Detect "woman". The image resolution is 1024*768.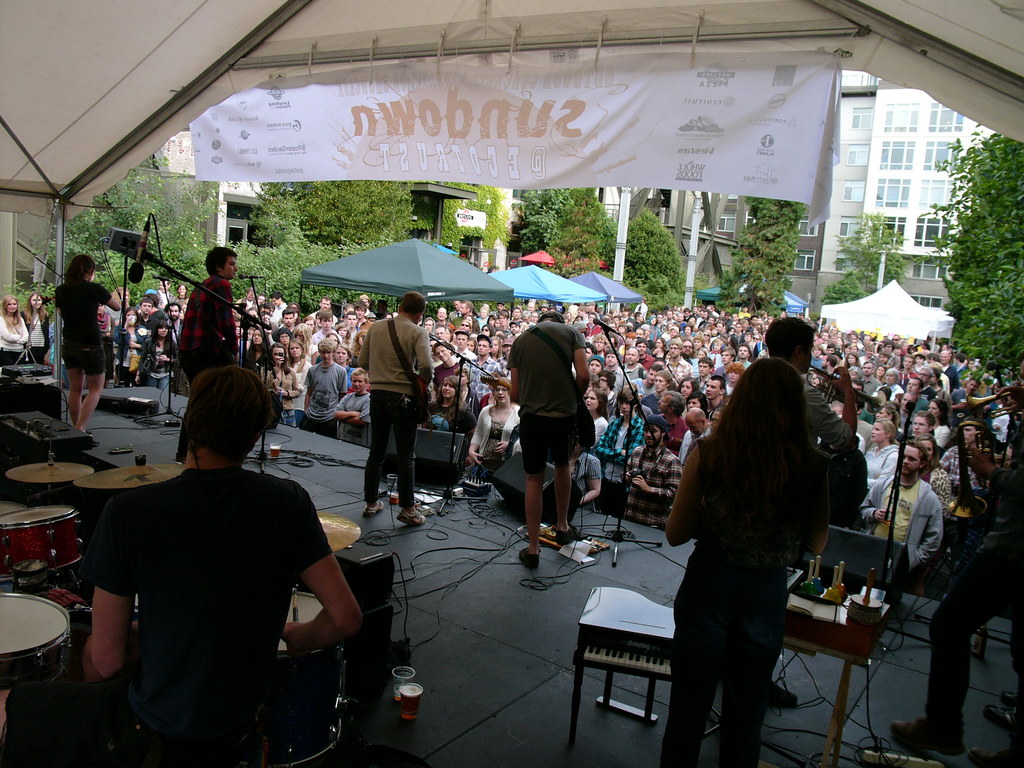
bbox=(424, 315, 435, 332).
